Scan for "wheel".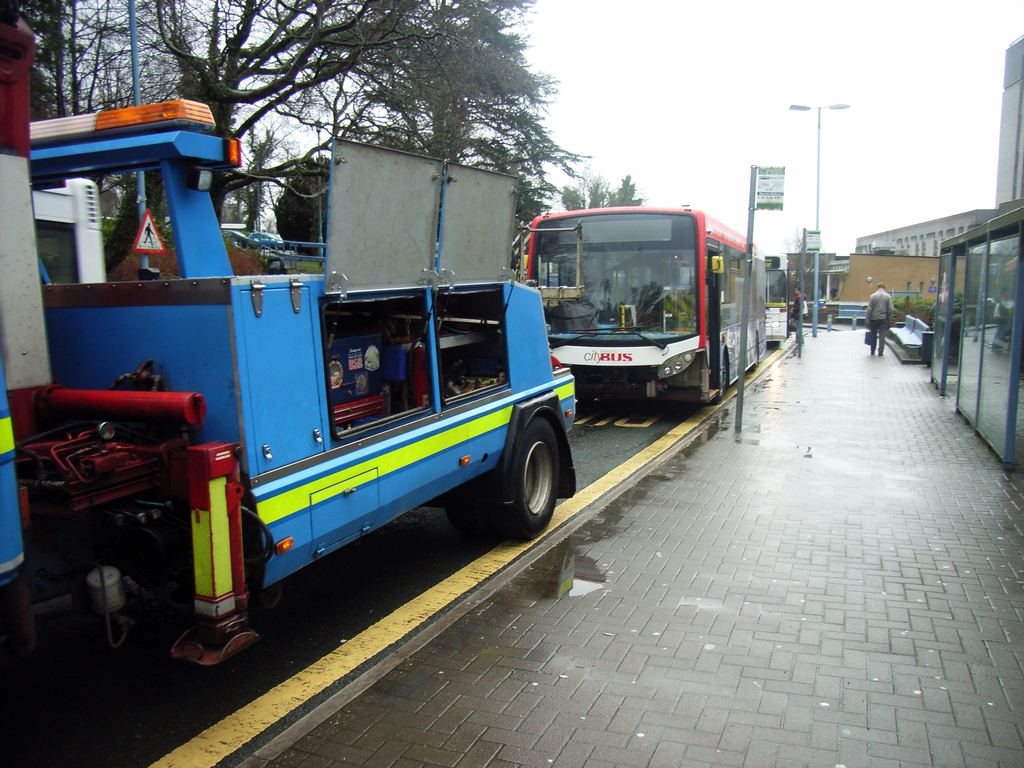
Scan result: [484, 413, 553, 547].
